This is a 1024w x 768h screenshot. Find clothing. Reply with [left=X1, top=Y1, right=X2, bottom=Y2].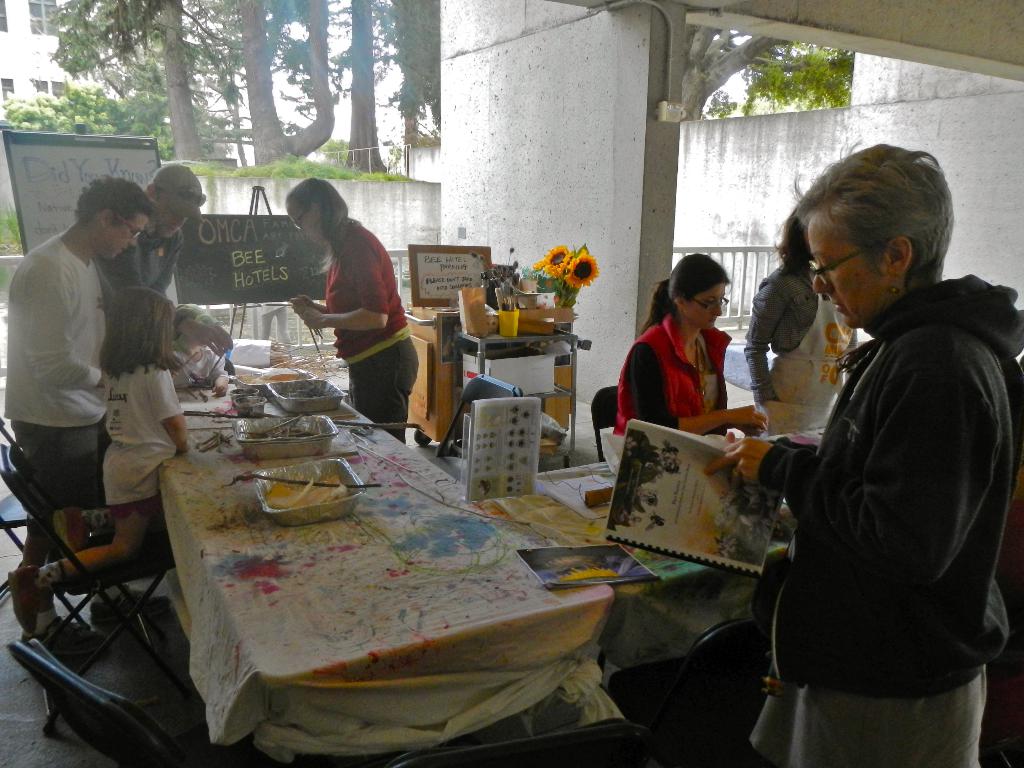
[left=616, top=316, right=732, bottom=433].
